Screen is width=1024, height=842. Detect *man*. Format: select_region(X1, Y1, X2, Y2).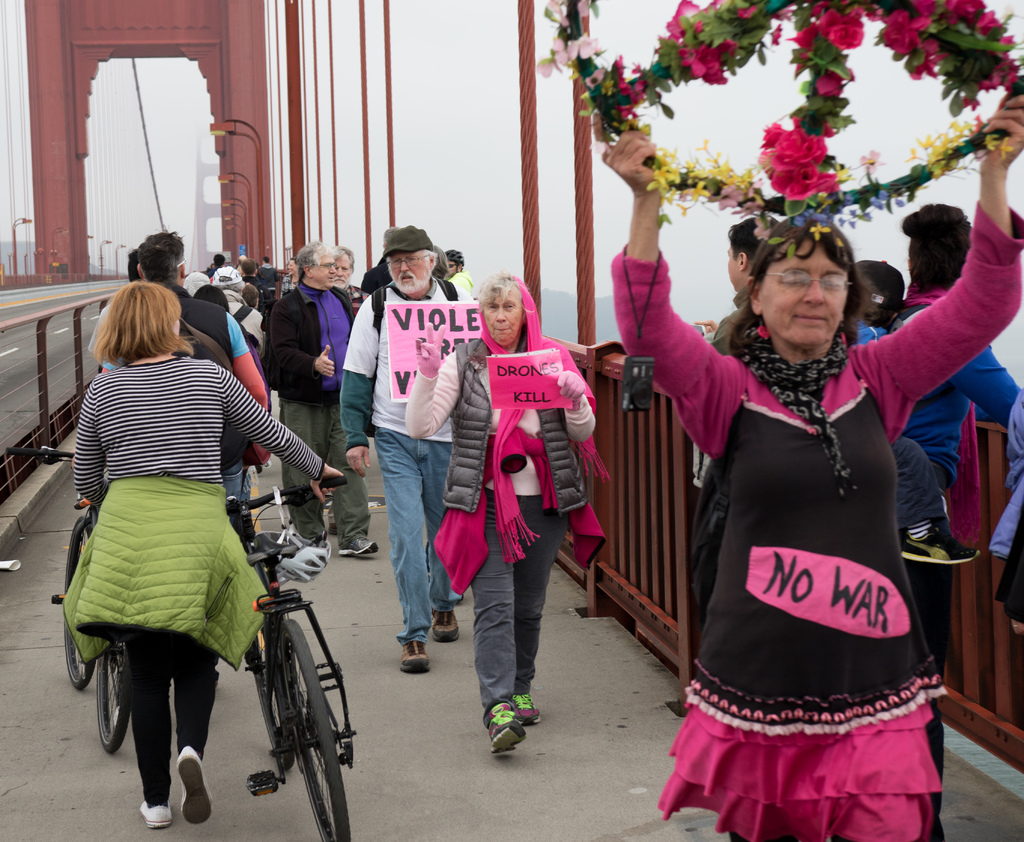
select_region(332, 215, 475, 677).
